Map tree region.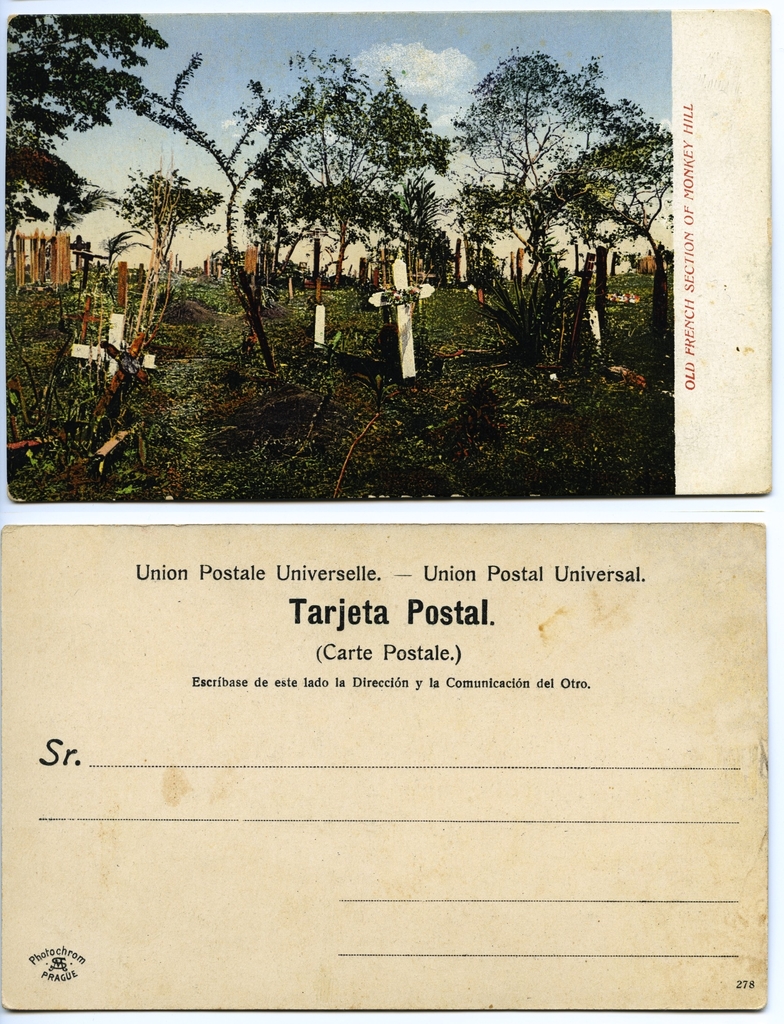
Mapped to [3, 13, 172, 281].
